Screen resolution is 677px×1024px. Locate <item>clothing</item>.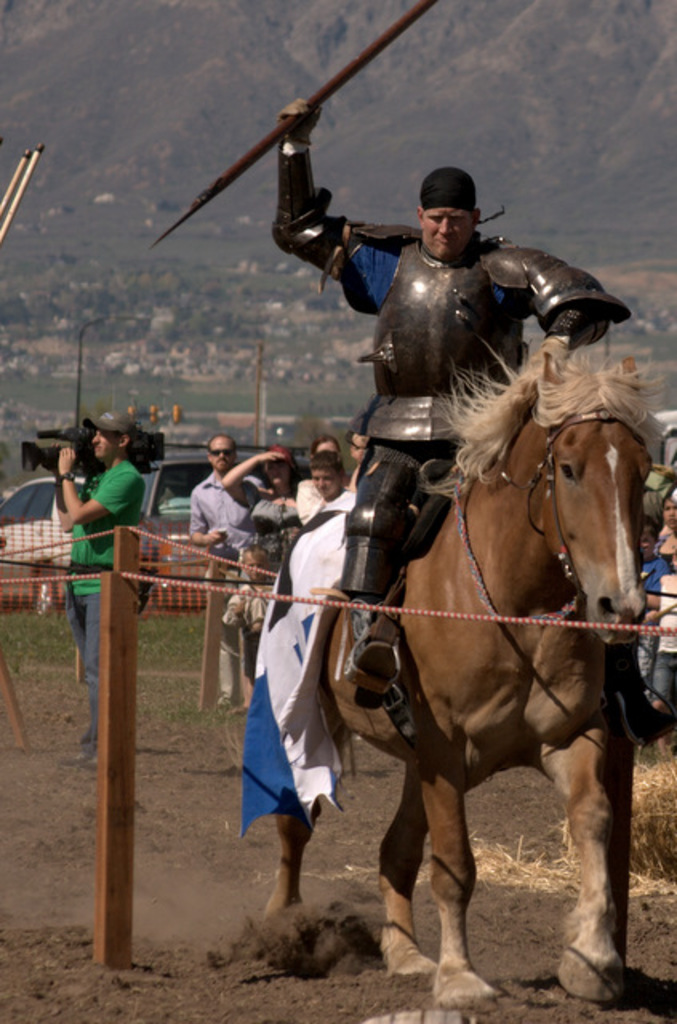
(x1=43, y1=469, x2=144, y2=723).
